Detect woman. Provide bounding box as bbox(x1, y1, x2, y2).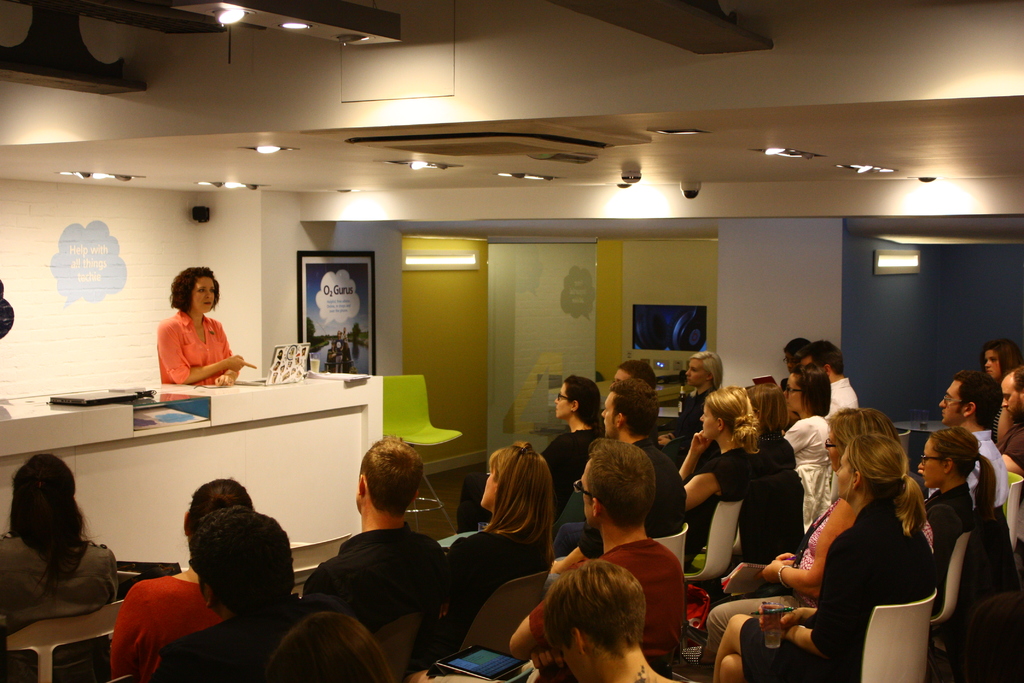
bbox(706, 400, 902, 677).
